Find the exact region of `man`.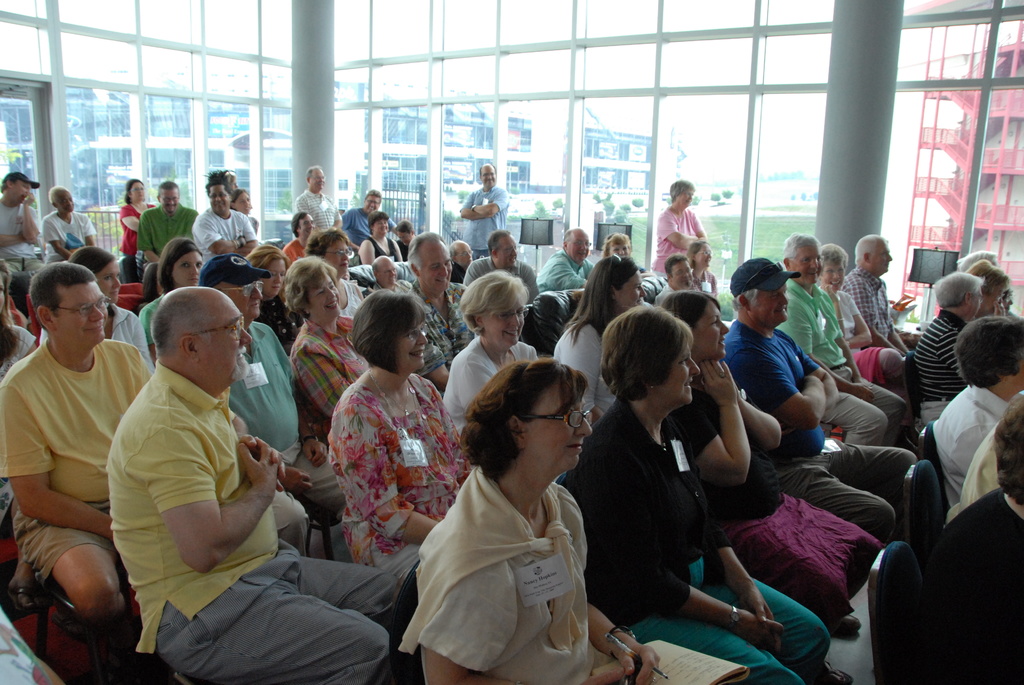
Exact region: box=[0, 261, 152, 624].
